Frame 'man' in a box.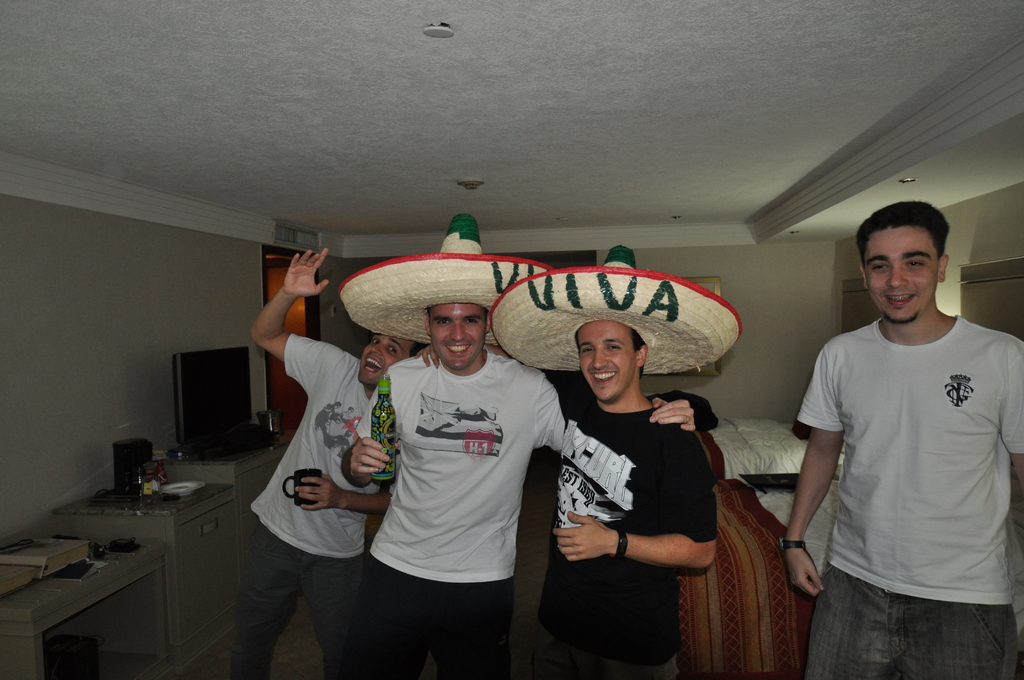
detection(490, 240, 719, 679).
